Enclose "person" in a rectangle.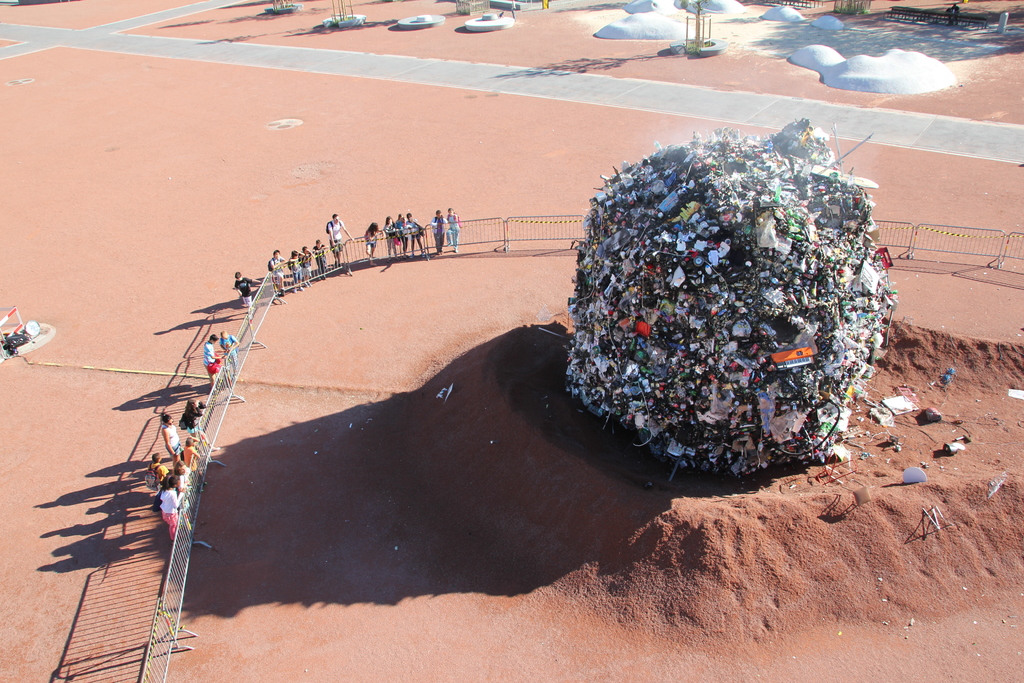
rect(324, 209, 353, 267).
